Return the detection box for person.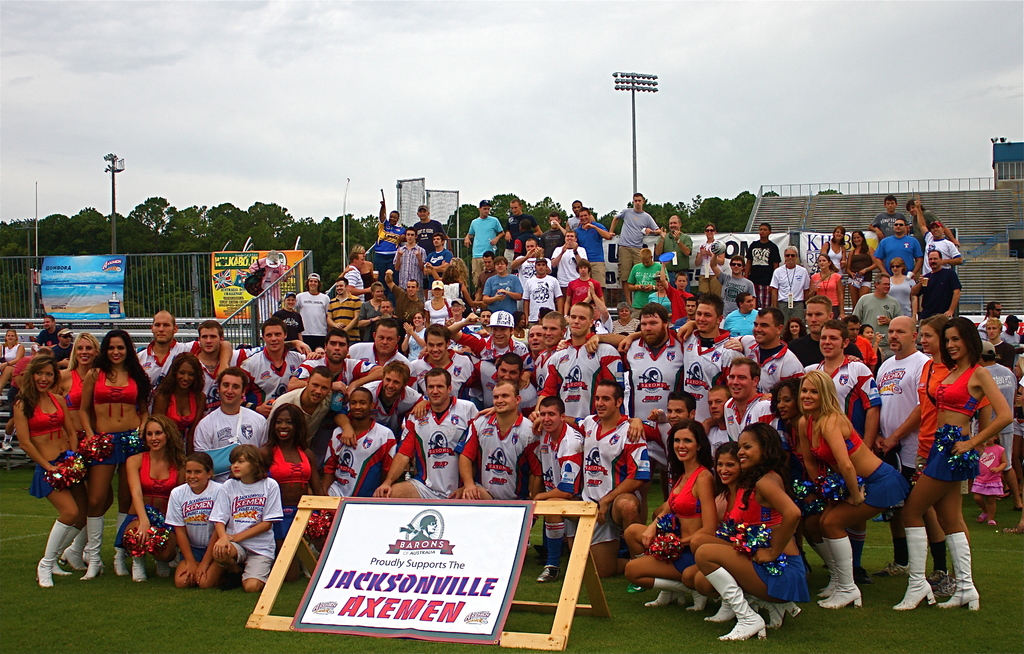
left=803, top=314, right=884, bottom=453.
